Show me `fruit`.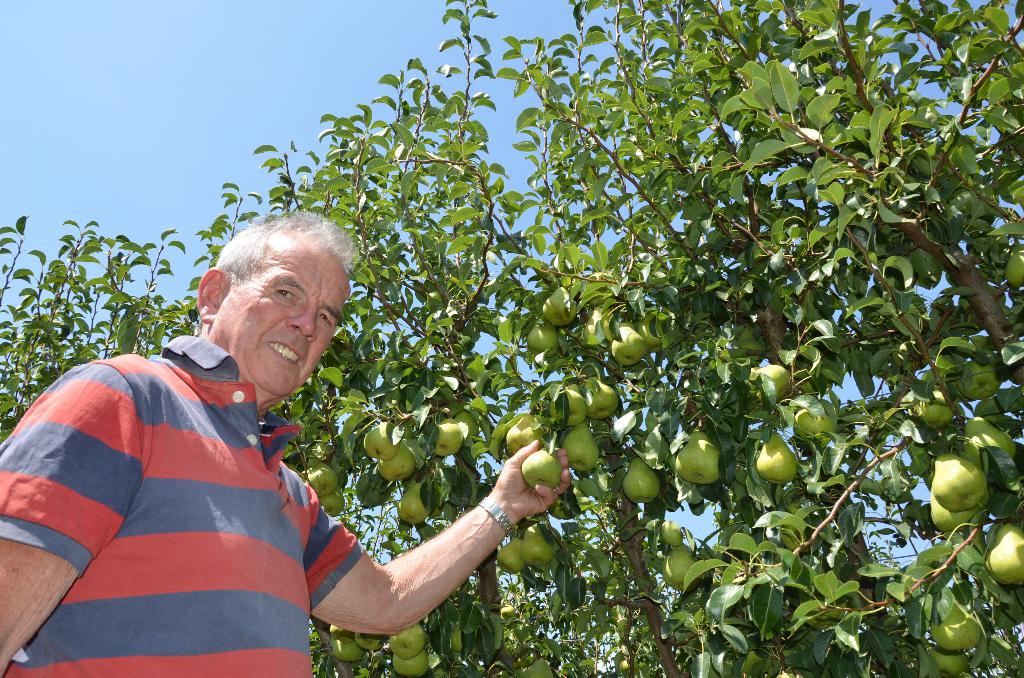
`fruit` is here: rect(1004, 250, 1023, 285).
